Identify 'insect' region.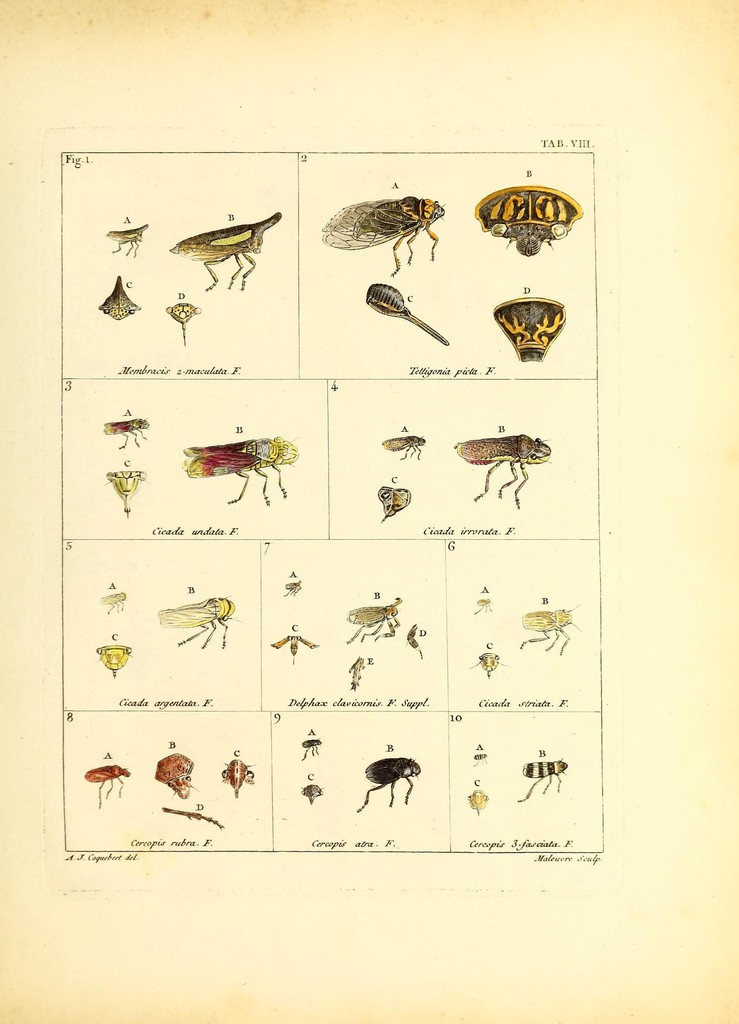
Region: region(456, 435, 552, 510).
